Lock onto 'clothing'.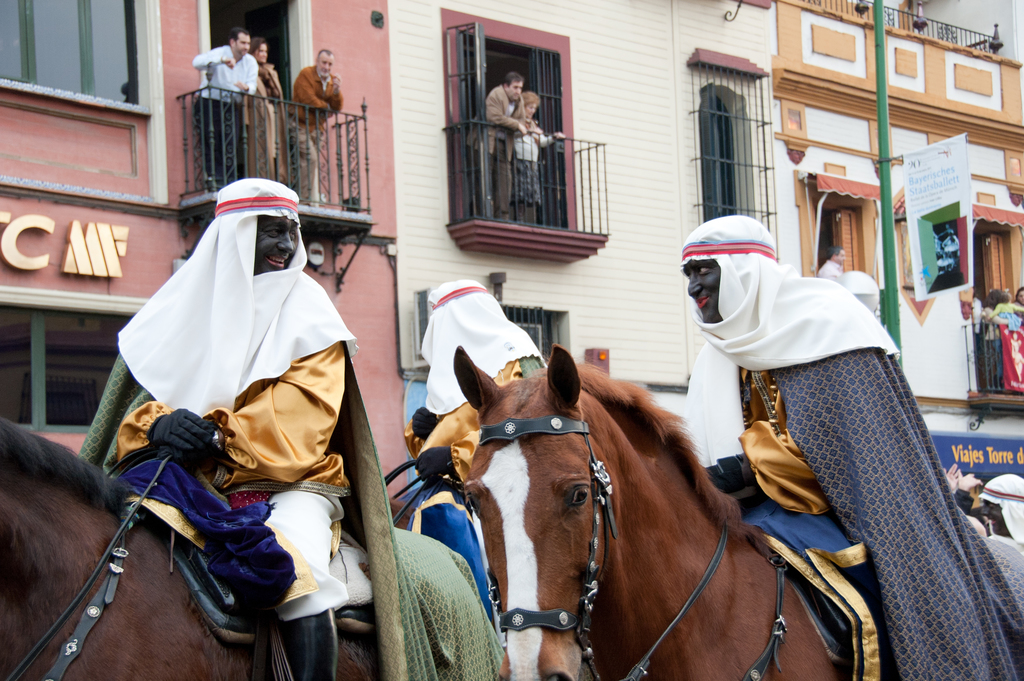
Locked: detection(730, 360, 1023, 680).
